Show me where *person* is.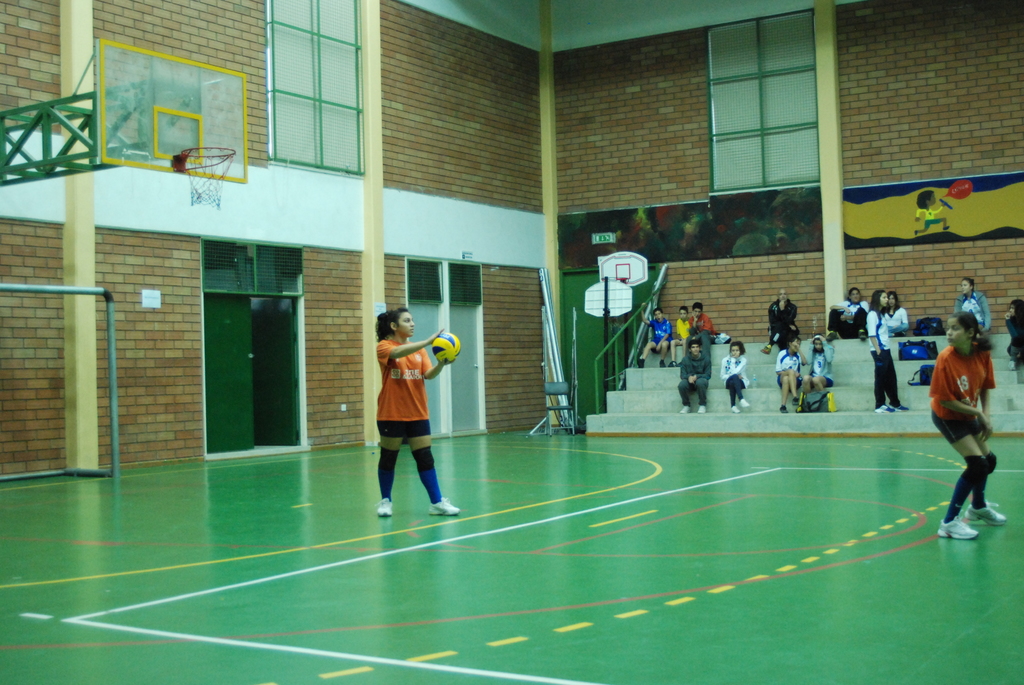
*person* is at <bbox>771, 336, 806, 414</bbox>.
